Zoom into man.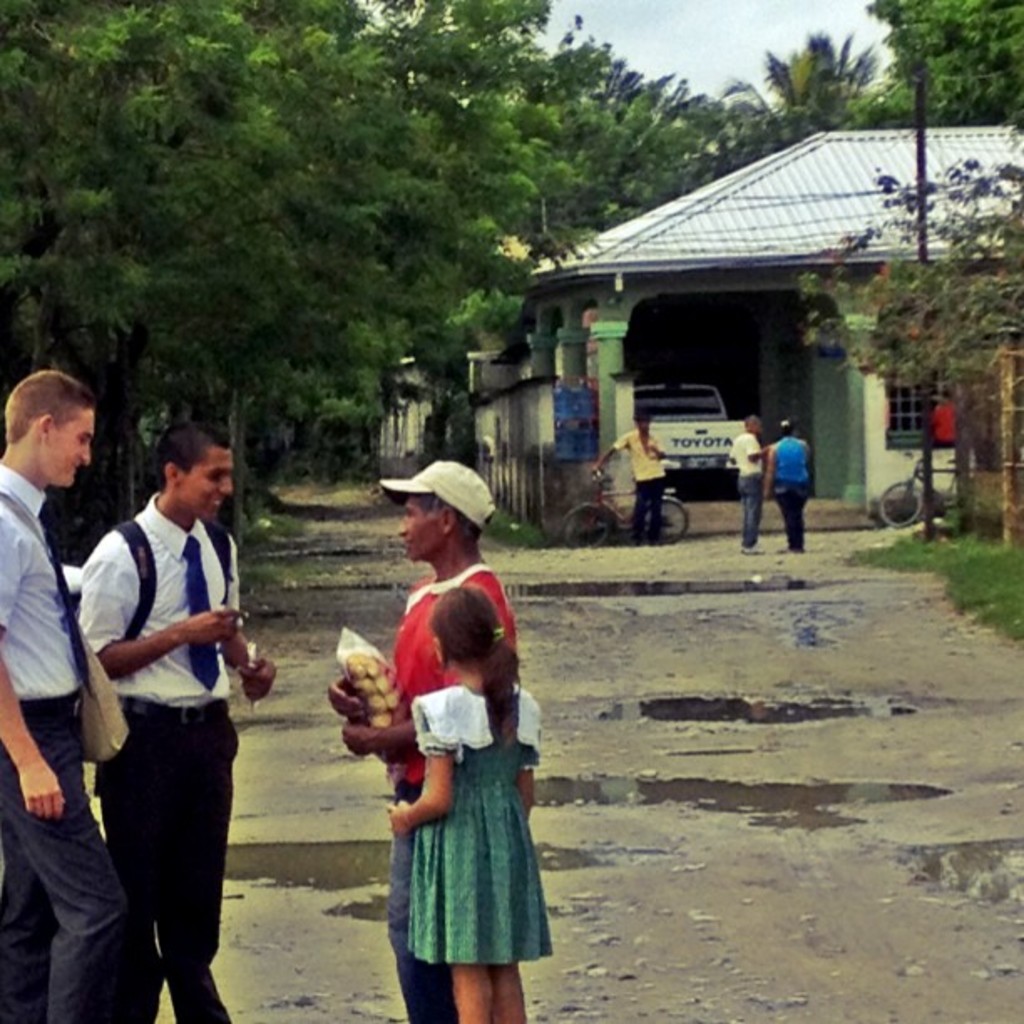
Zoom target: <bbox>77, 427, 278, 1022</bbox>.
